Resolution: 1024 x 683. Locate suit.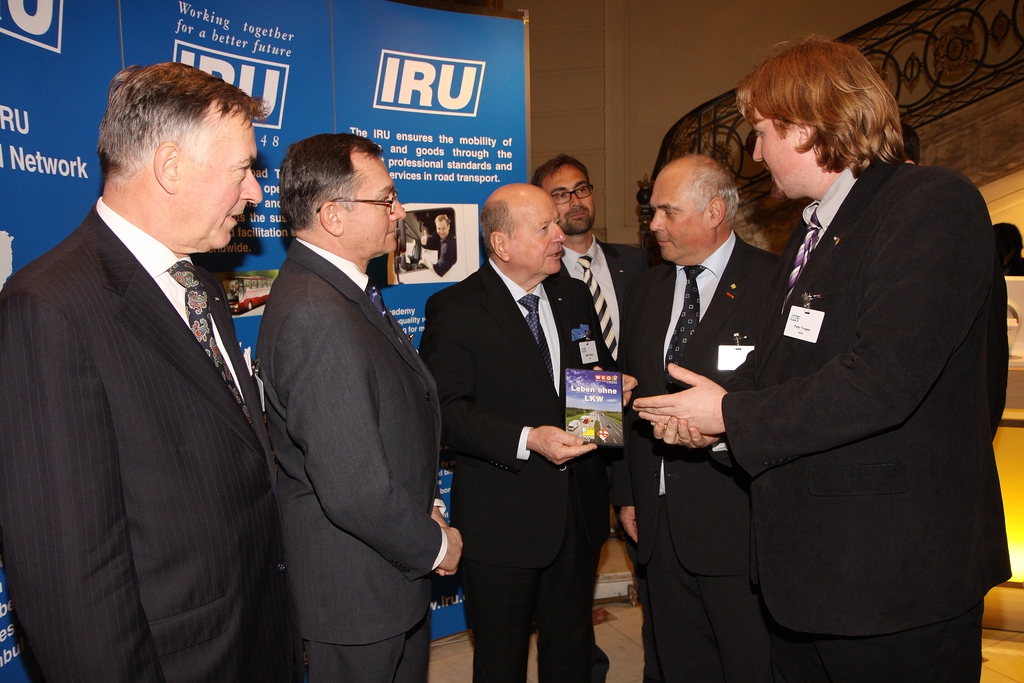
Rect(255, 238, 448, 682).
